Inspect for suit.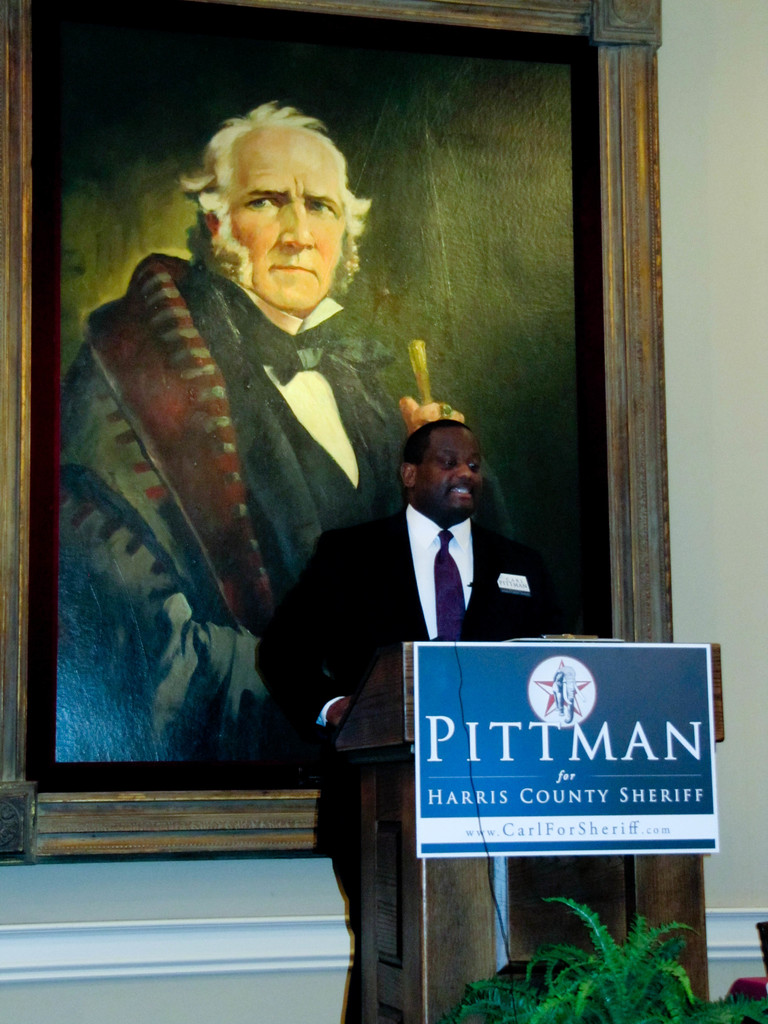
Inspection: 288, 401, 566, 703.
